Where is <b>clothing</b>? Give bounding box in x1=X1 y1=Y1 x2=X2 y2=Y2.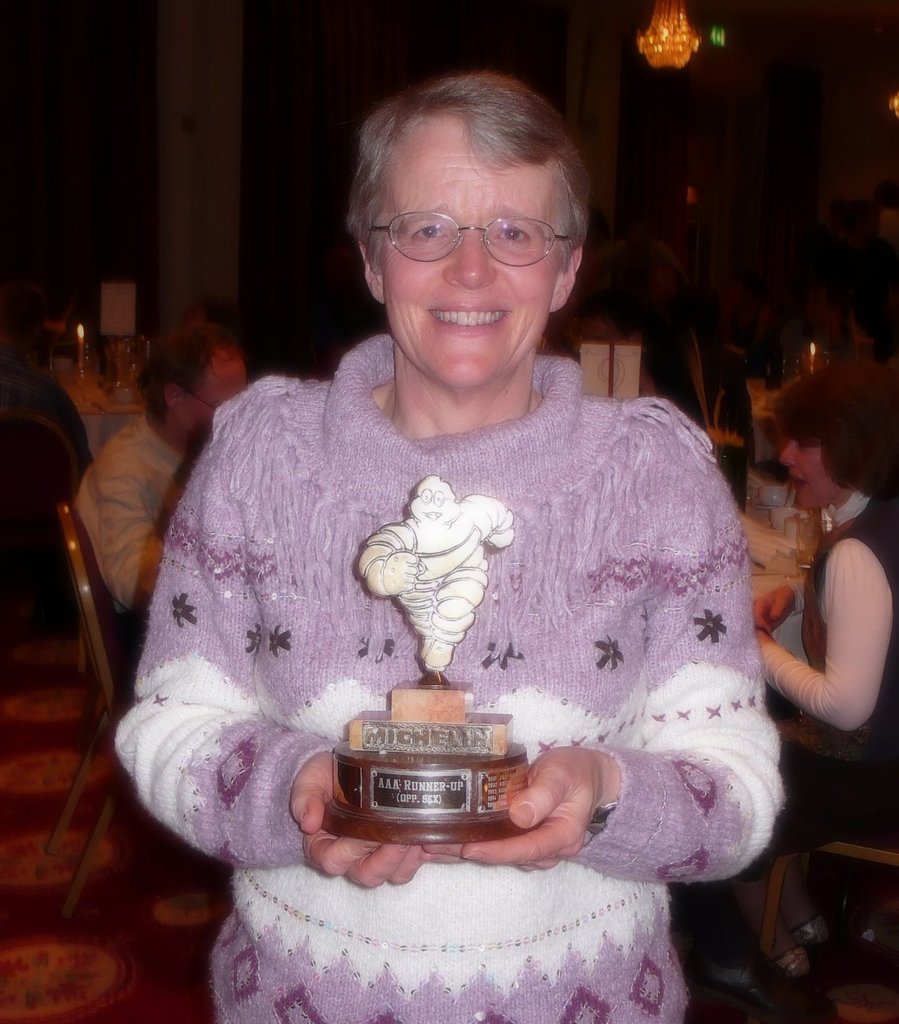
x1=771 y1=484 x2=898 y2=734.
